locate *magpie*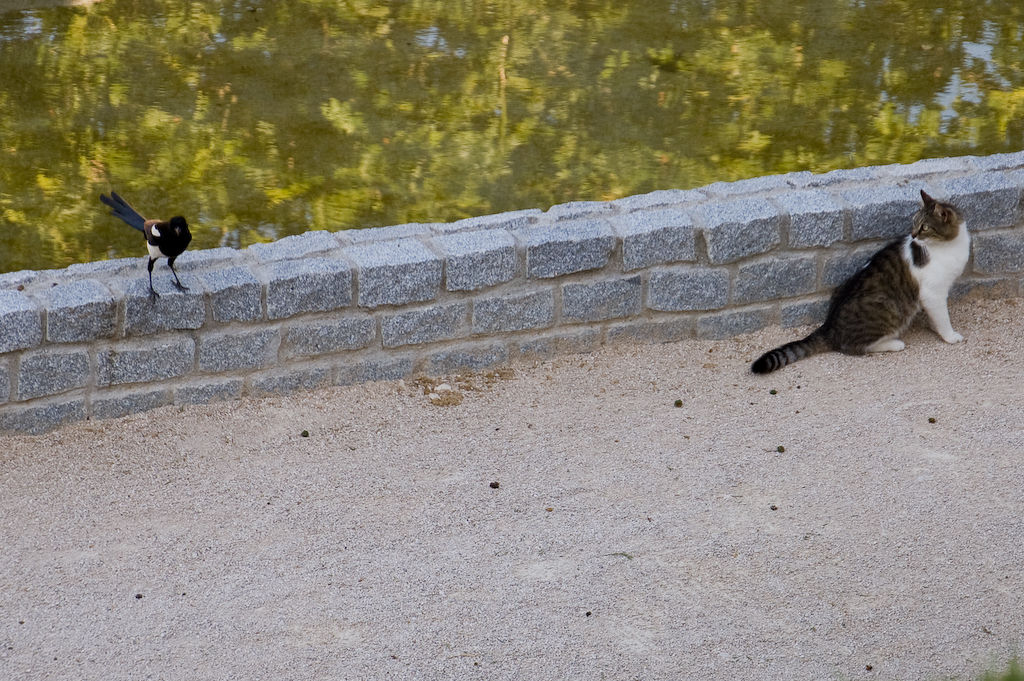
[left=103, top=191, right=194, bottom=304]
